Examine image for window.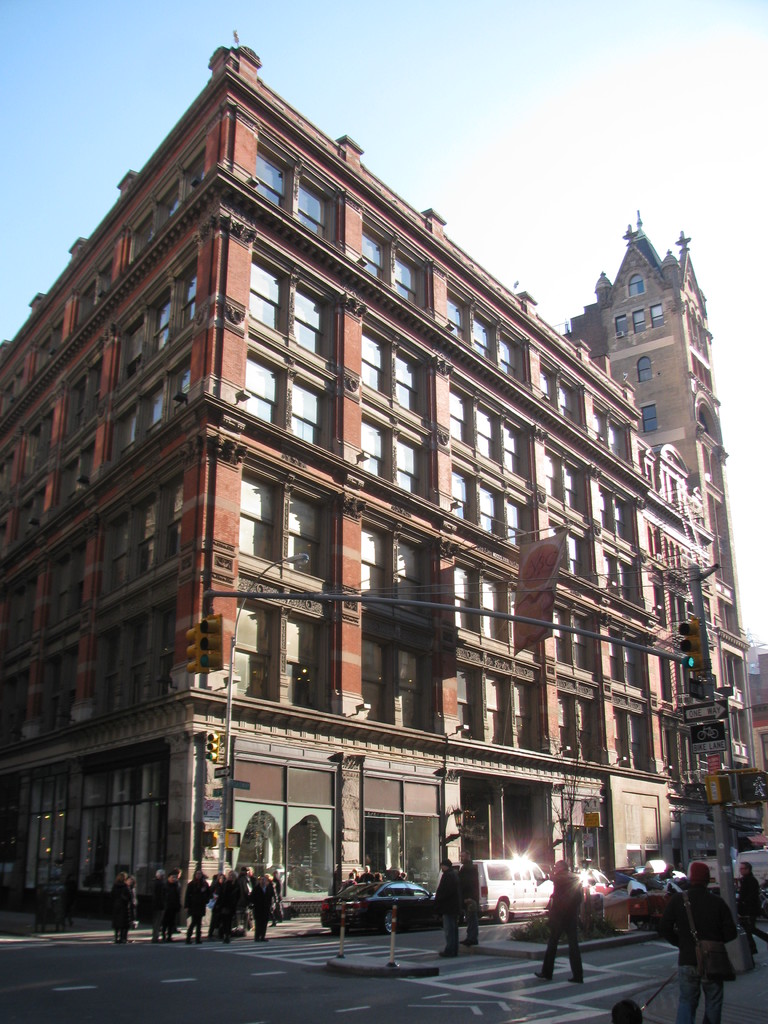
Examination result: (102, 634, 118, 712).
